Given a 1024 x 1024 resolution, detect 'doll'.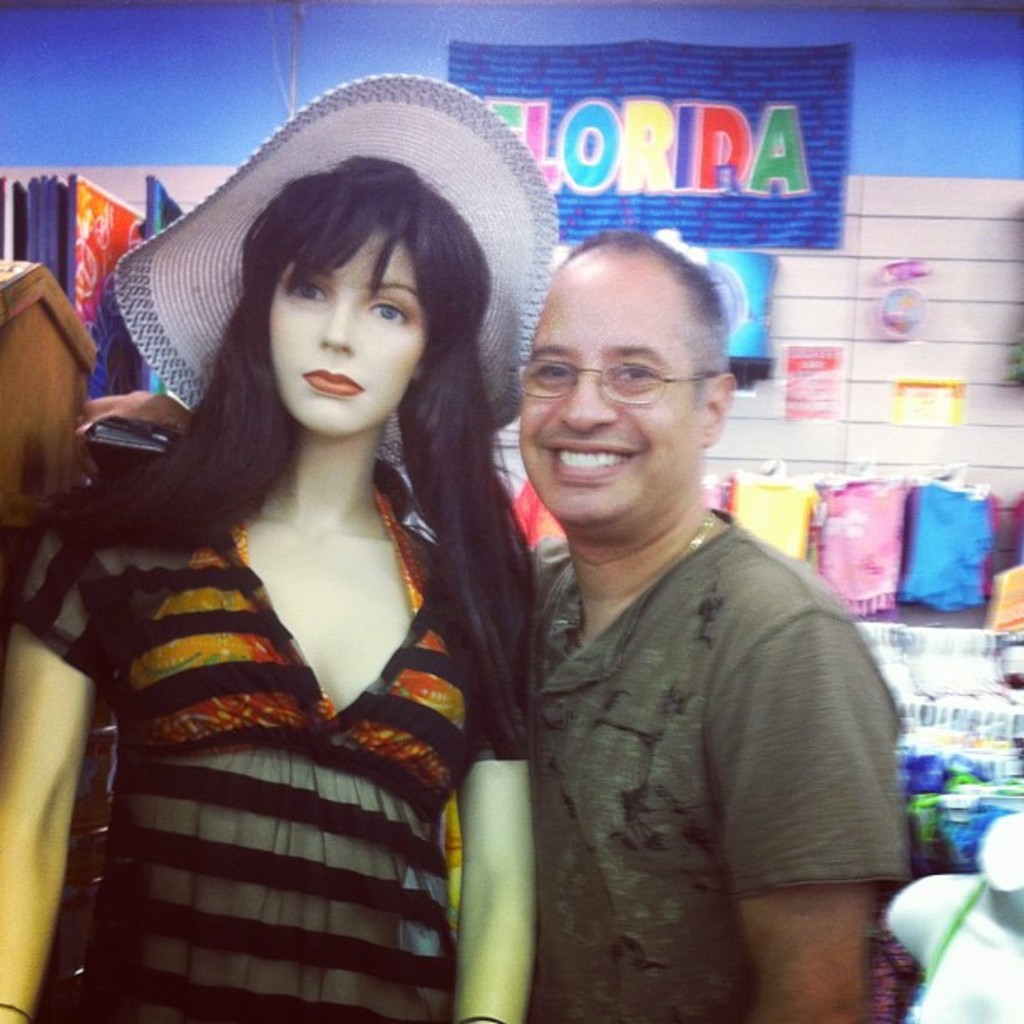
bbox=[50, 120, 576, 1012].
